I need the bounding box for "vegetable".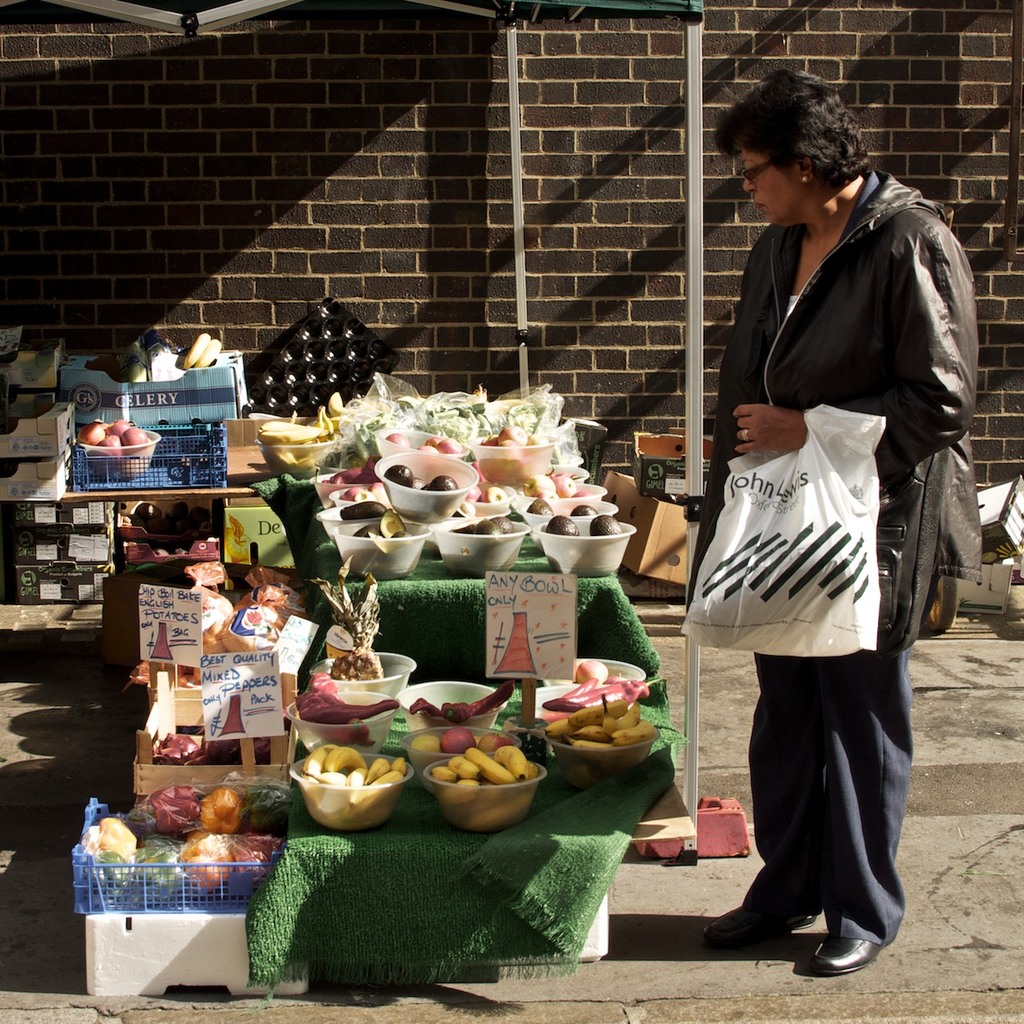
Here it is: box=[548, 517, 582, 540].
